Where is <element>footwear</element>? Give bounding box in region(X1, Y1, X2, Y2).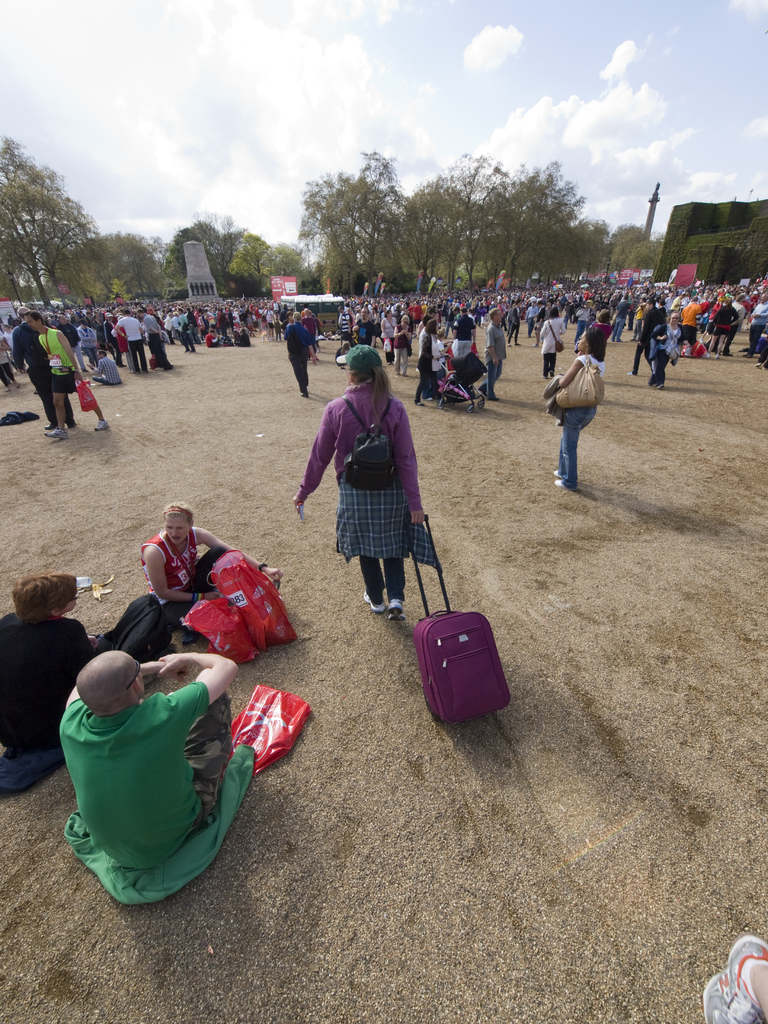
region(552, 468, 559, 477).
